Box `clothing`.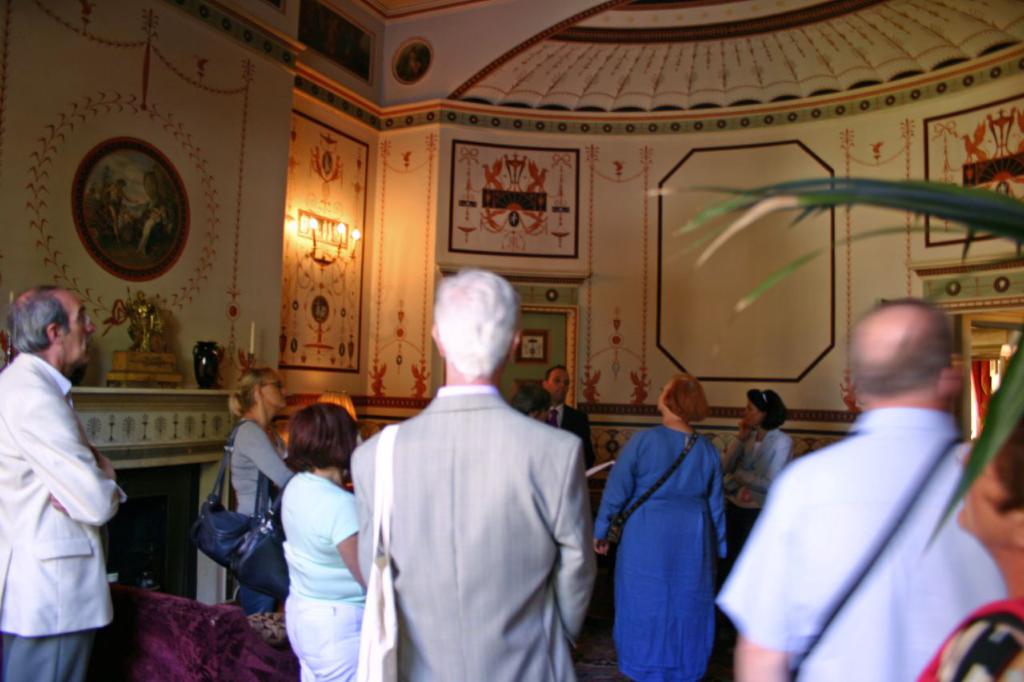
571,421,726,681.
